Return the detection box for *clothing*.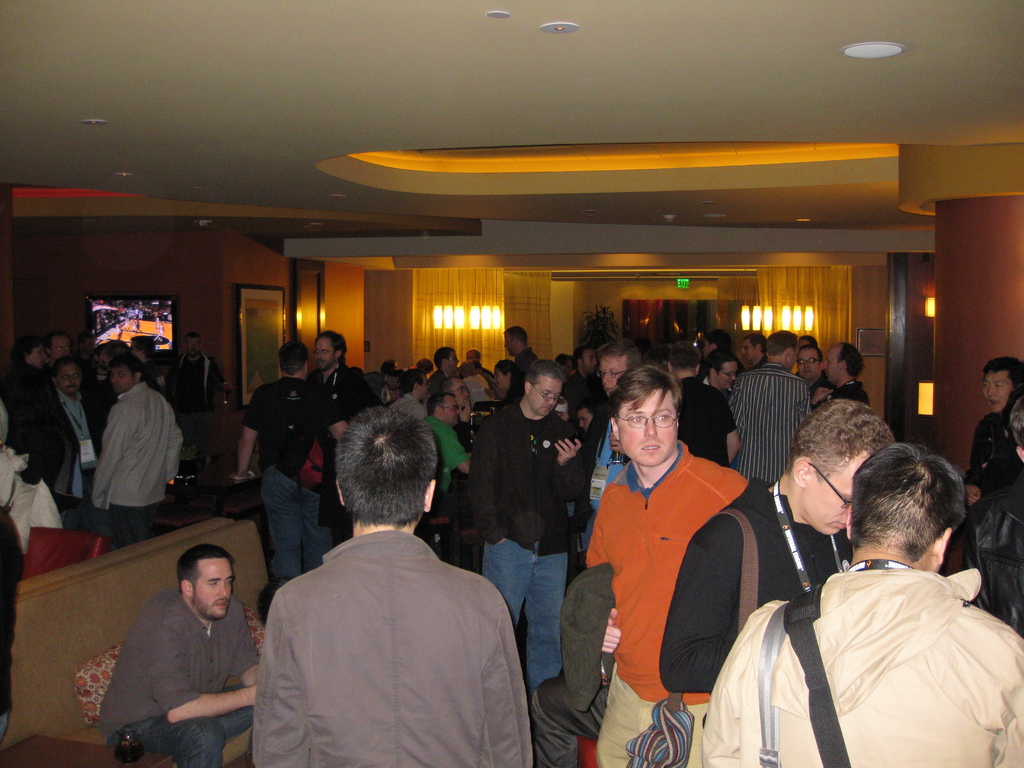
crop(593, 437, 773, 767).
